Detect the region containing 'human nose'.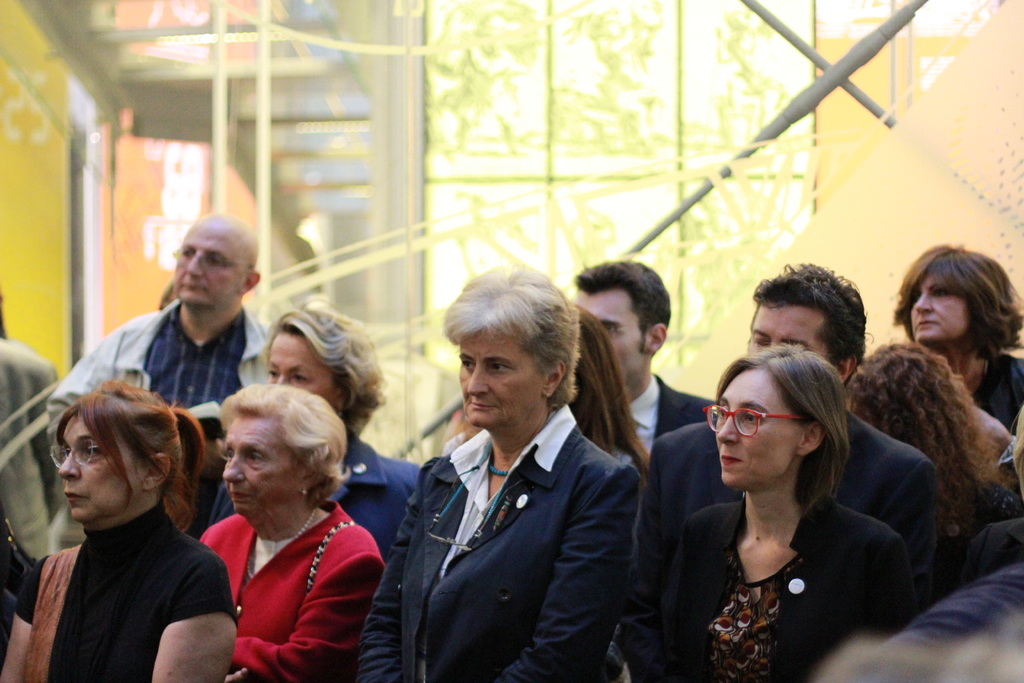
913 287 932 313.
